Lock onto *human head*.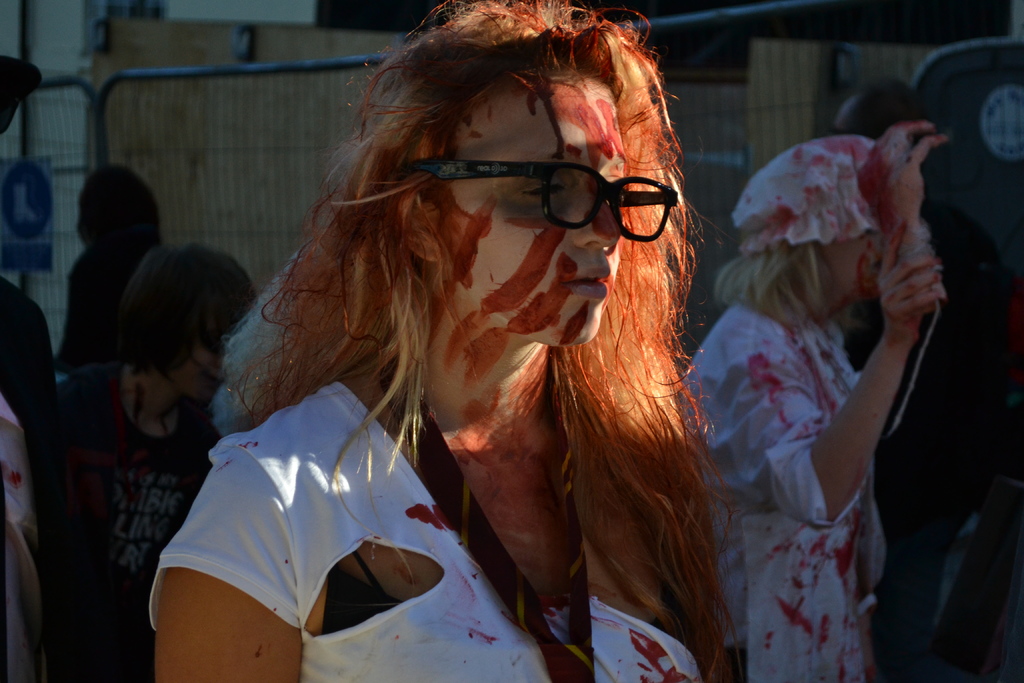
Locked: [353, 17, 640, 345].
